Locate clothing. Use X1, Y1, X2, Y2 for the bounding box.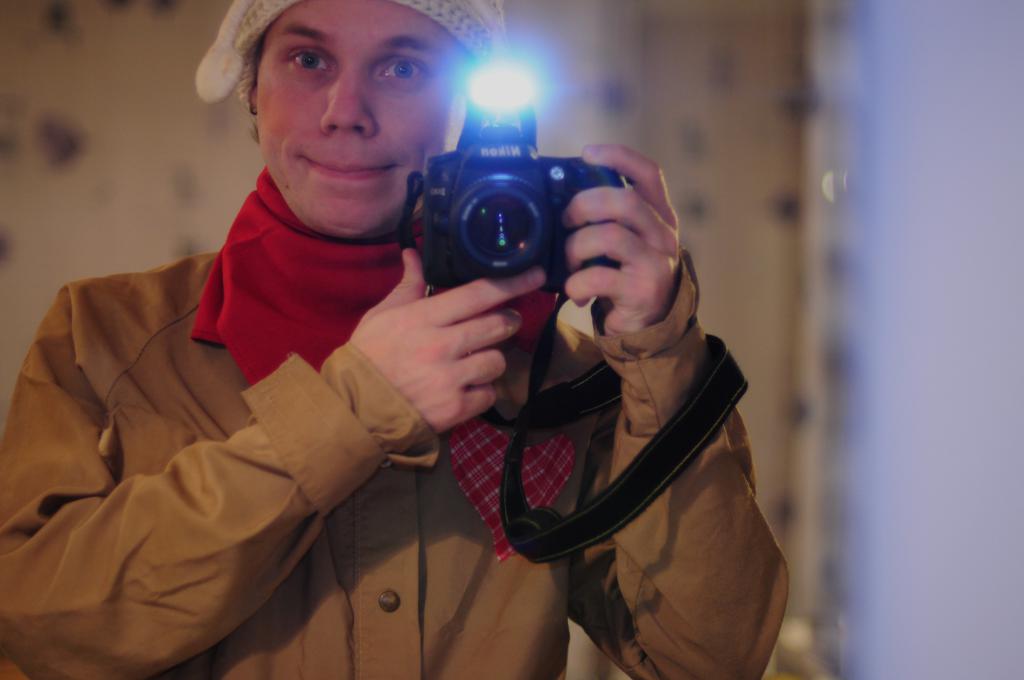
0, 252, 786, 679.
